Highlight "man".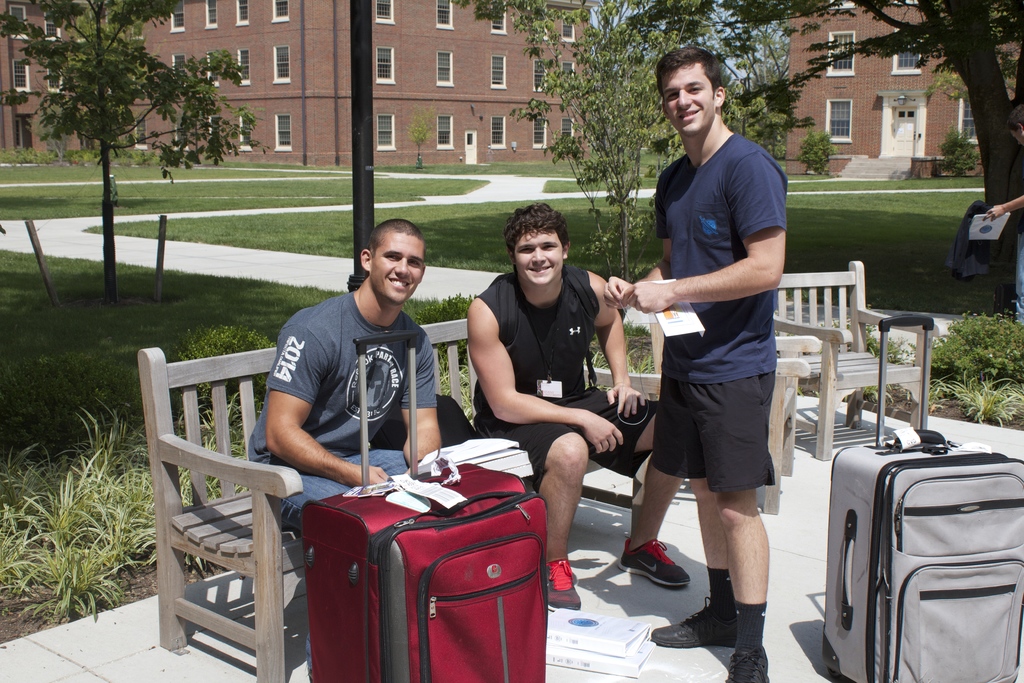
Highlighted region: region(977, 99, 1023, 333).
